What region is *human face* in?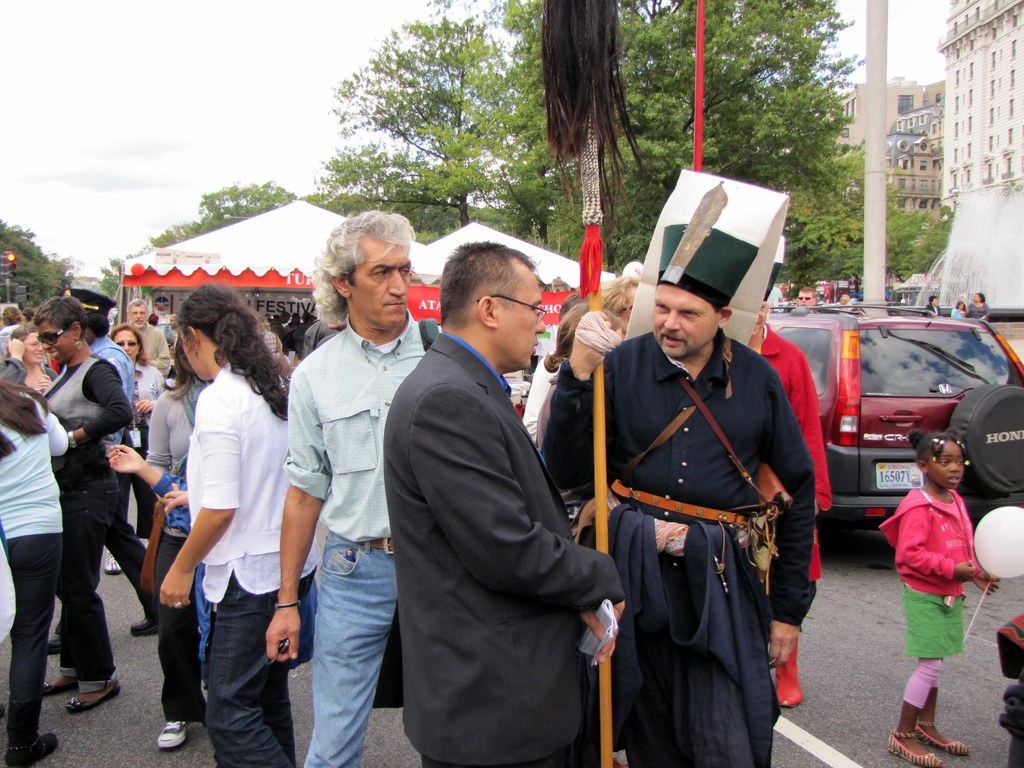
box(653, 288, 716, 360).
